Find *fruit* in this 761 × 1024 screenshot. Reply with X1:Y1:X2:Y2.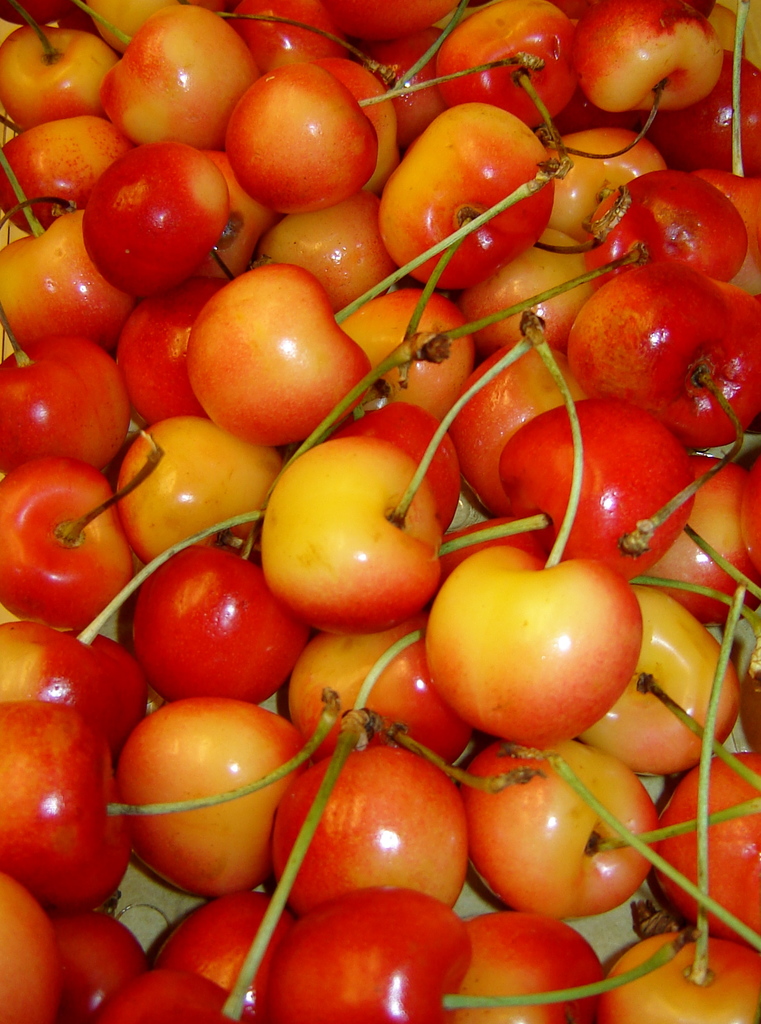
264:885:696:1023.
